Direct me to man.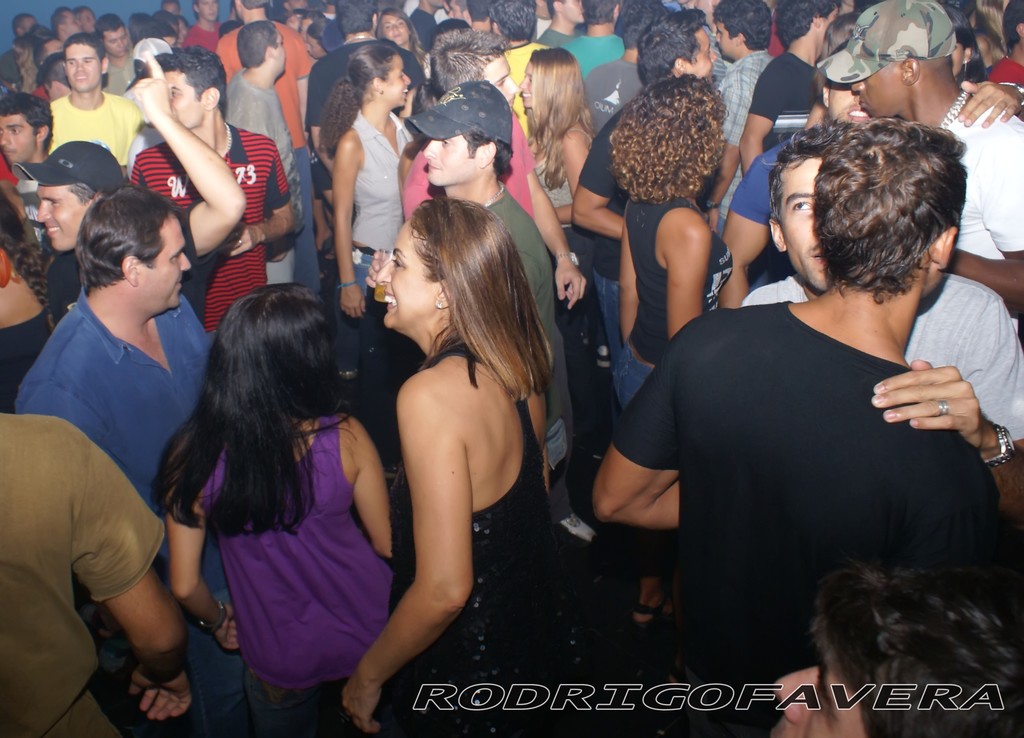
Direction: bbox=(743, 121, 1023, 532).
